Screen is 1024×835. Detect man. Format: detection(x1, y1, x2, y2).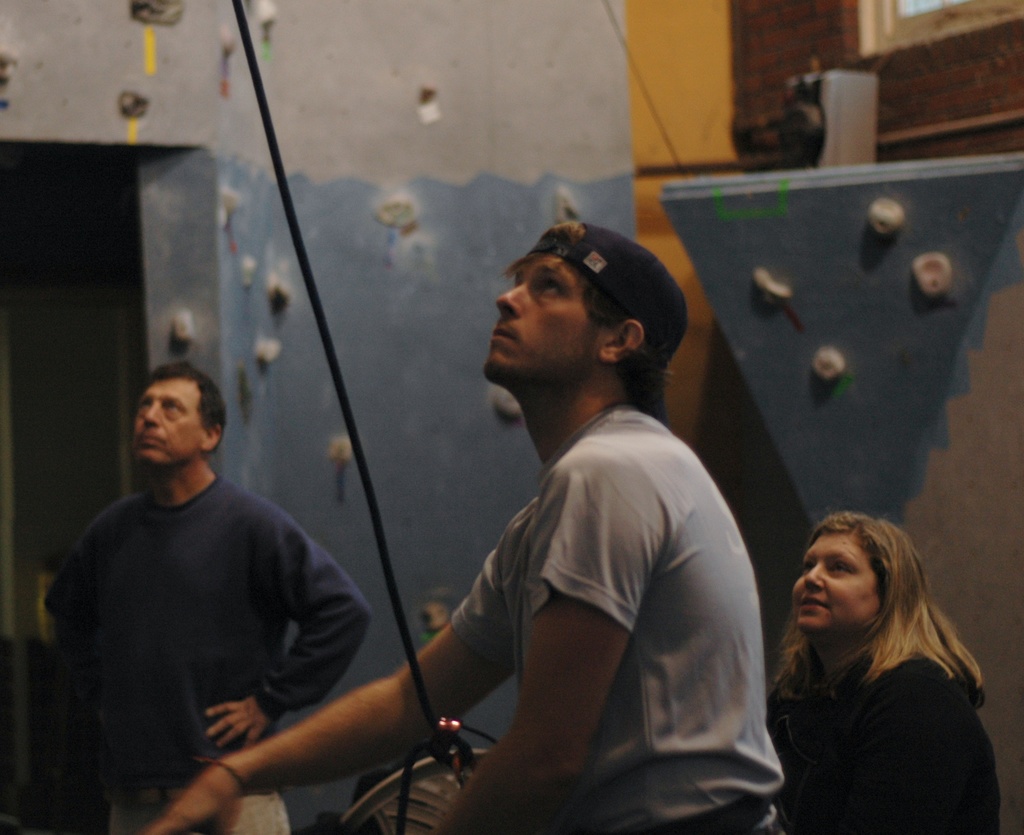
detection(150, 214, 788, 834).
